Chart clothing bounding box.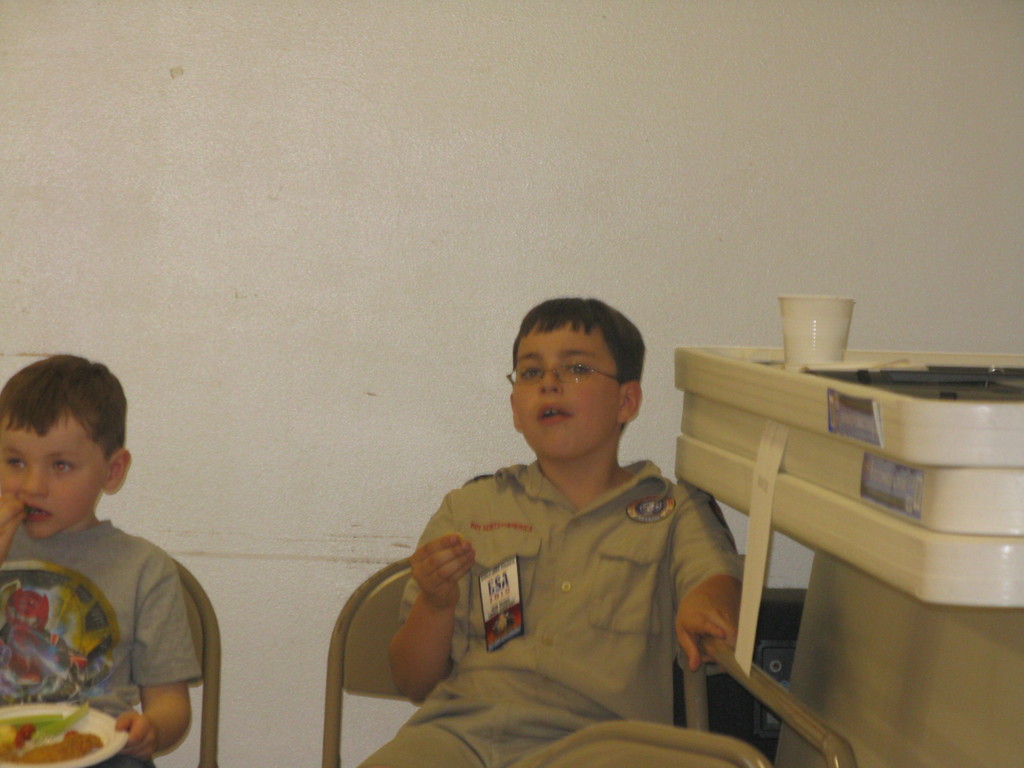
Charted: [left=364, top=458, right=749, bottom=767].
